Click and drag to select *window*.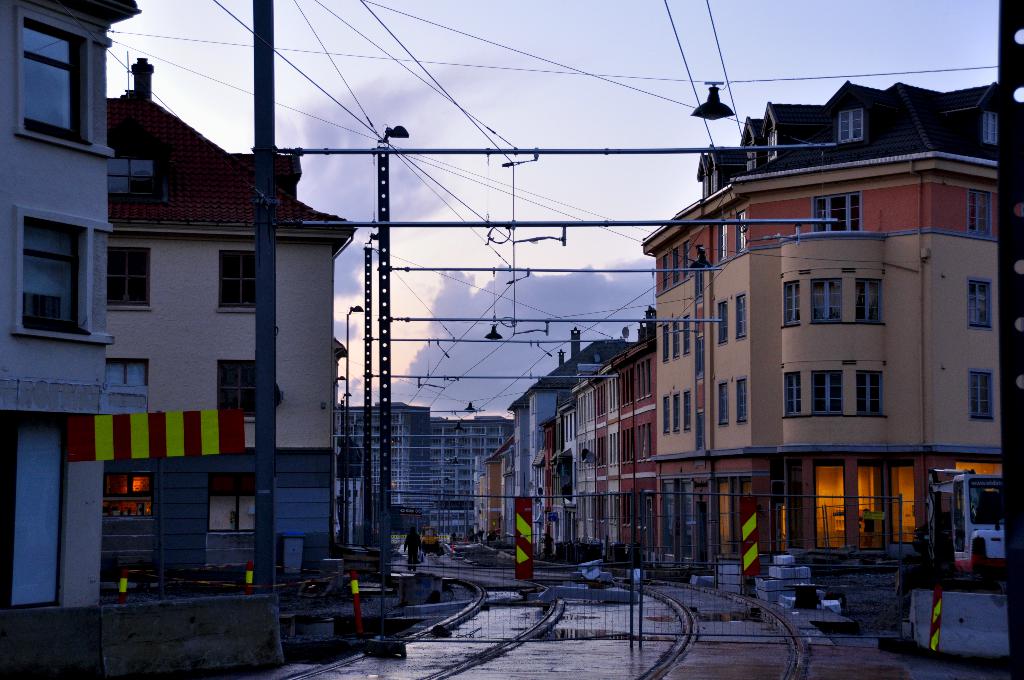
Selection: bbox=(853, 277, 883, 328).
